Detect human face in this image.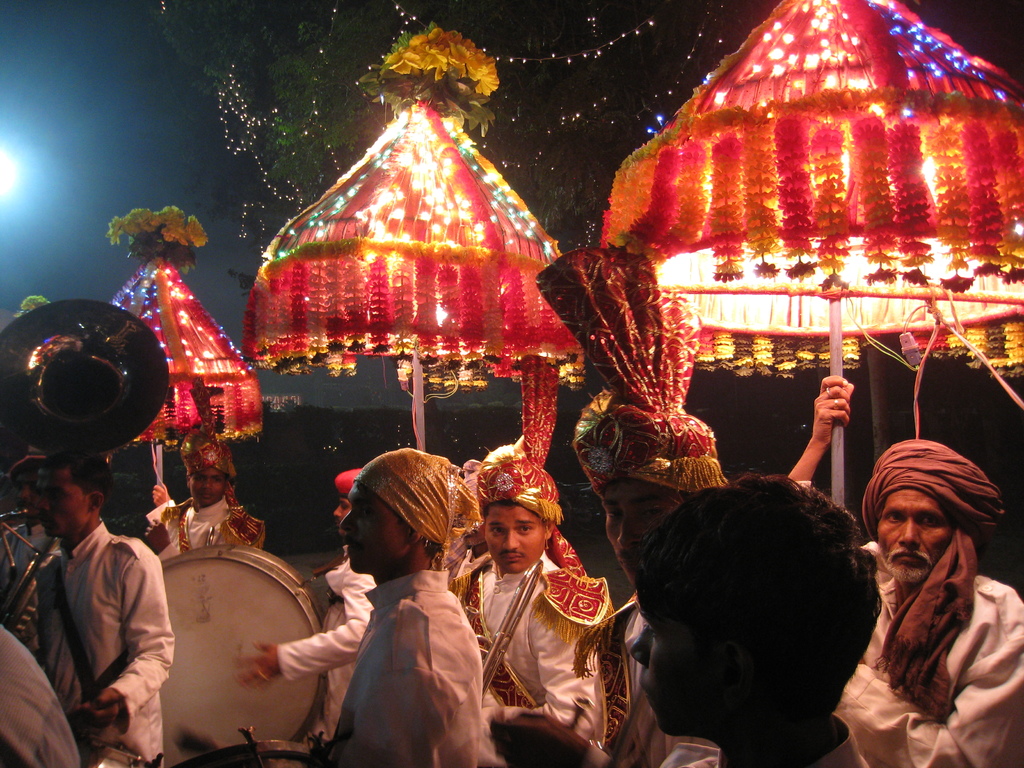
Detection: region(880, 487, 957, 581).
